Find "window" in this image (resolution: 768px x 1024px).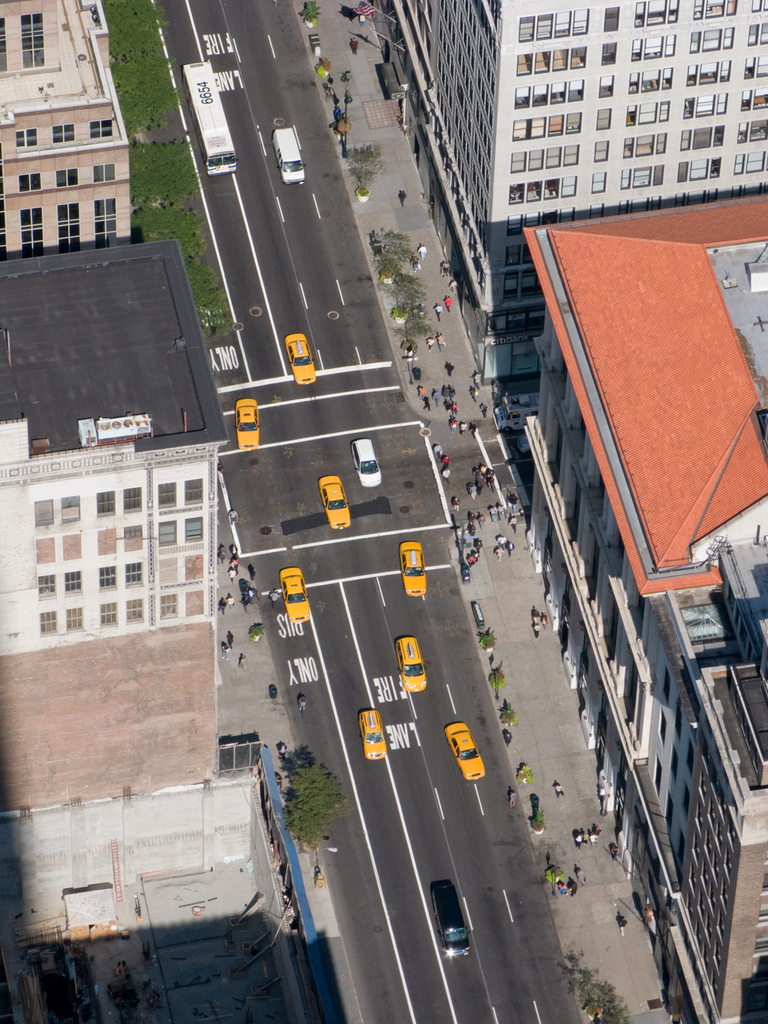
bbox(40, 611, 57, 632).
